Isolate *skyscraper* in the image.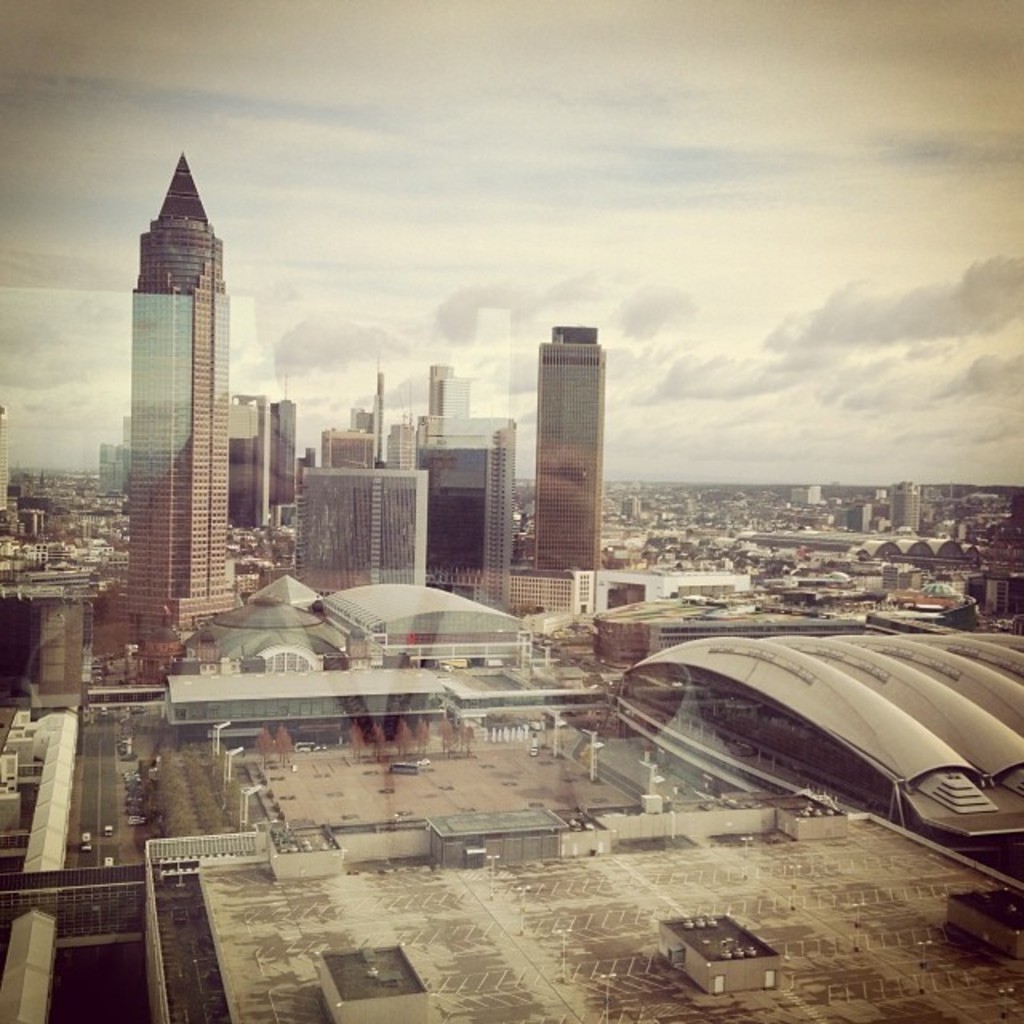
Isolated region: 214:394:294:550.
